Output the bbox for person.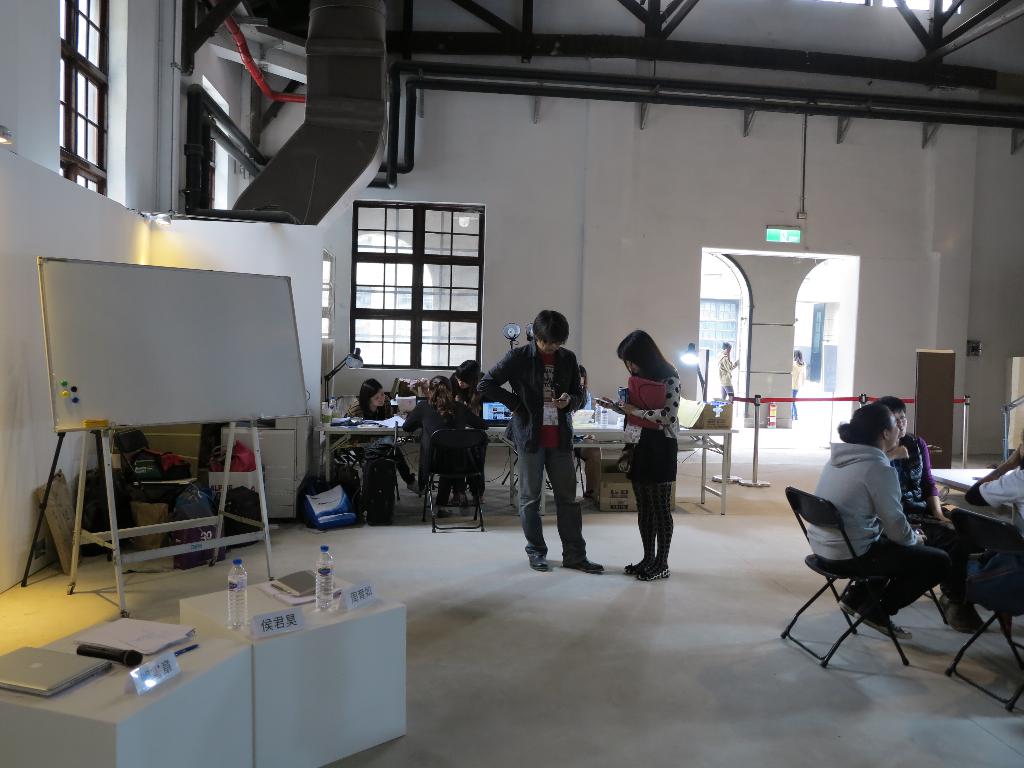
x1=401 y1=371 x2=490 y2=520.
